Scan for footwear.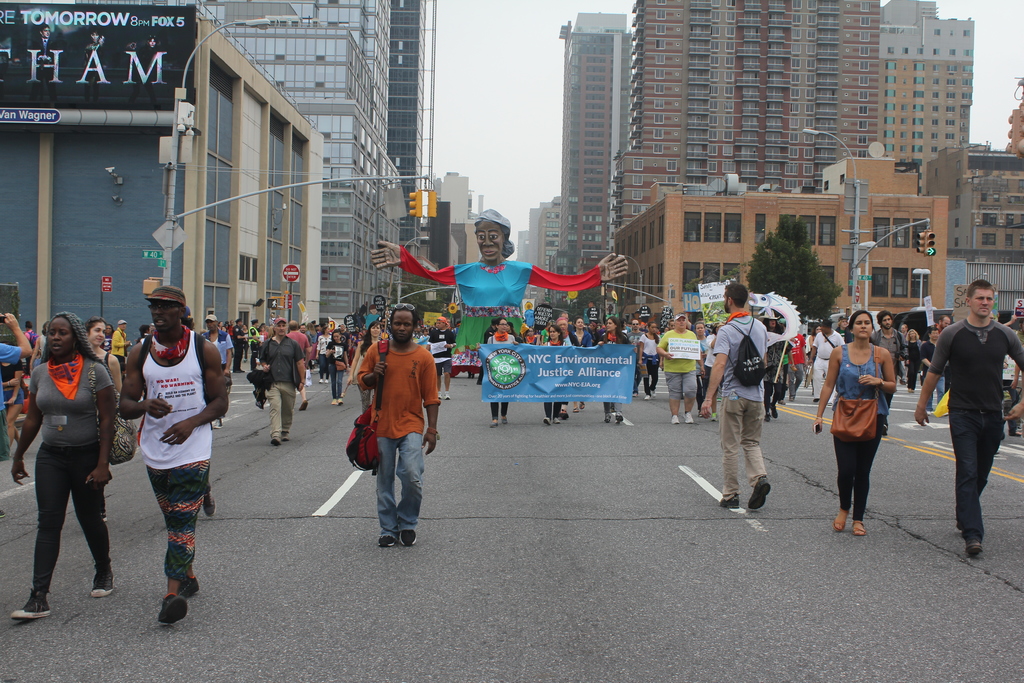
Scan result: box(710, 411, 718, 422).
